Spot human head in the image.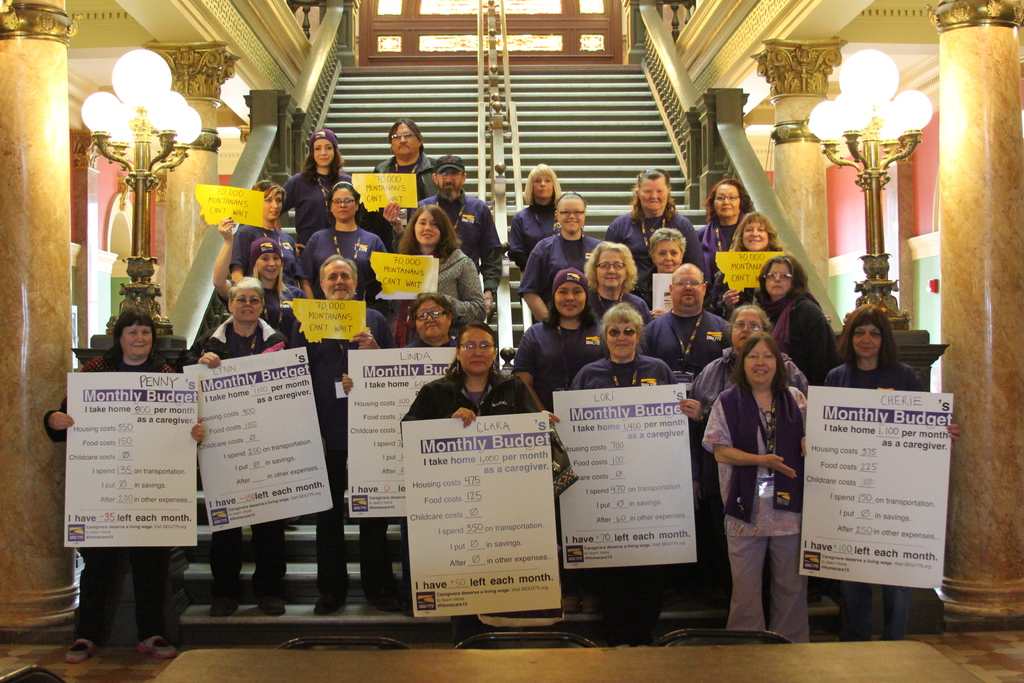
human head found at [757, 252, 810, 302].
